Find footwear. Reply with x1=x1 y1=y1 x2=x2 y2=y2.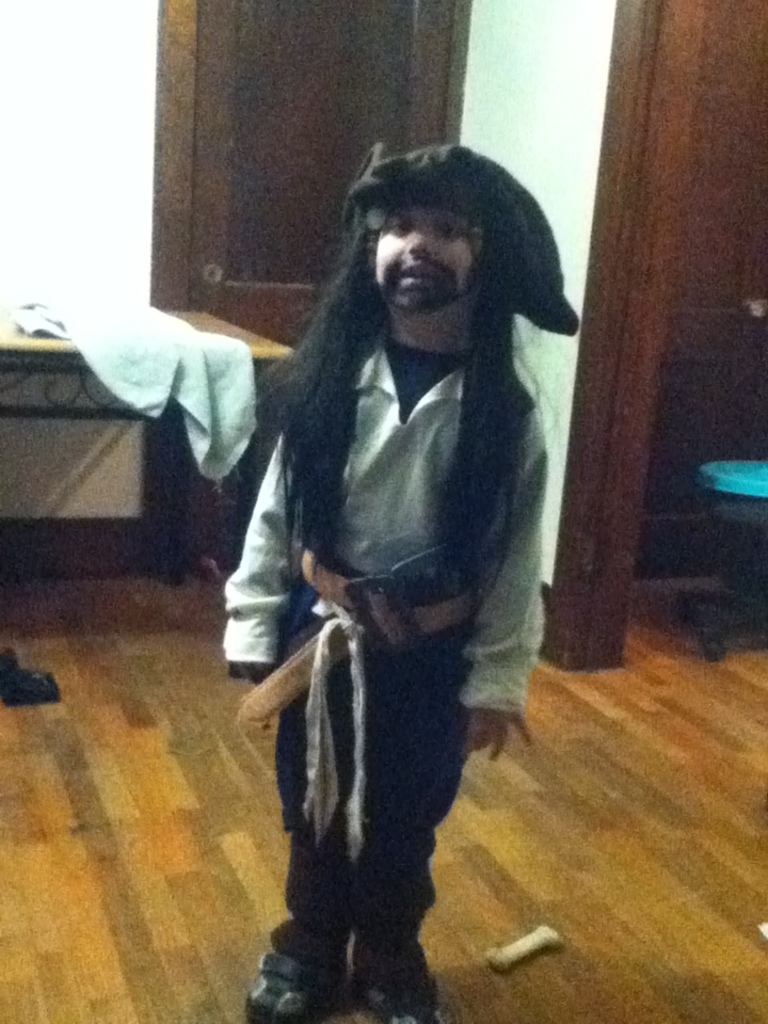
x1=252 y1=951 x2=349 y2=1023.
